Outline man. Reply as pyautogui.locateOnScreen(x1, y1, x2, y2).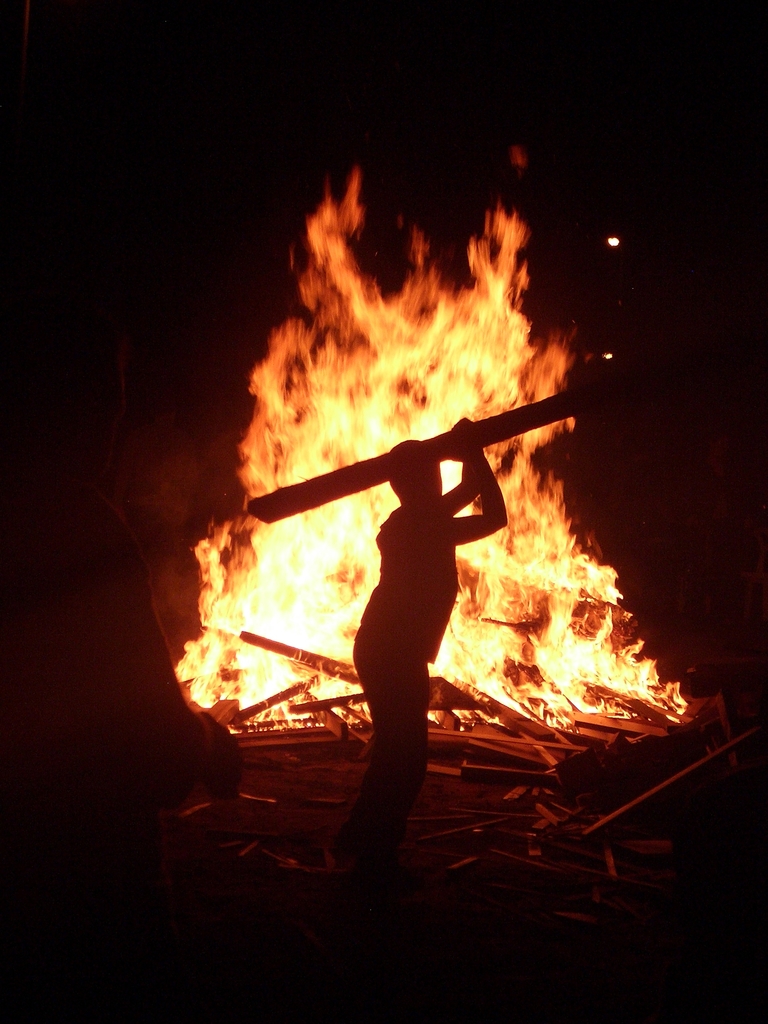
pyautogui.locateOnScreen(331, 413, 506, 872).
